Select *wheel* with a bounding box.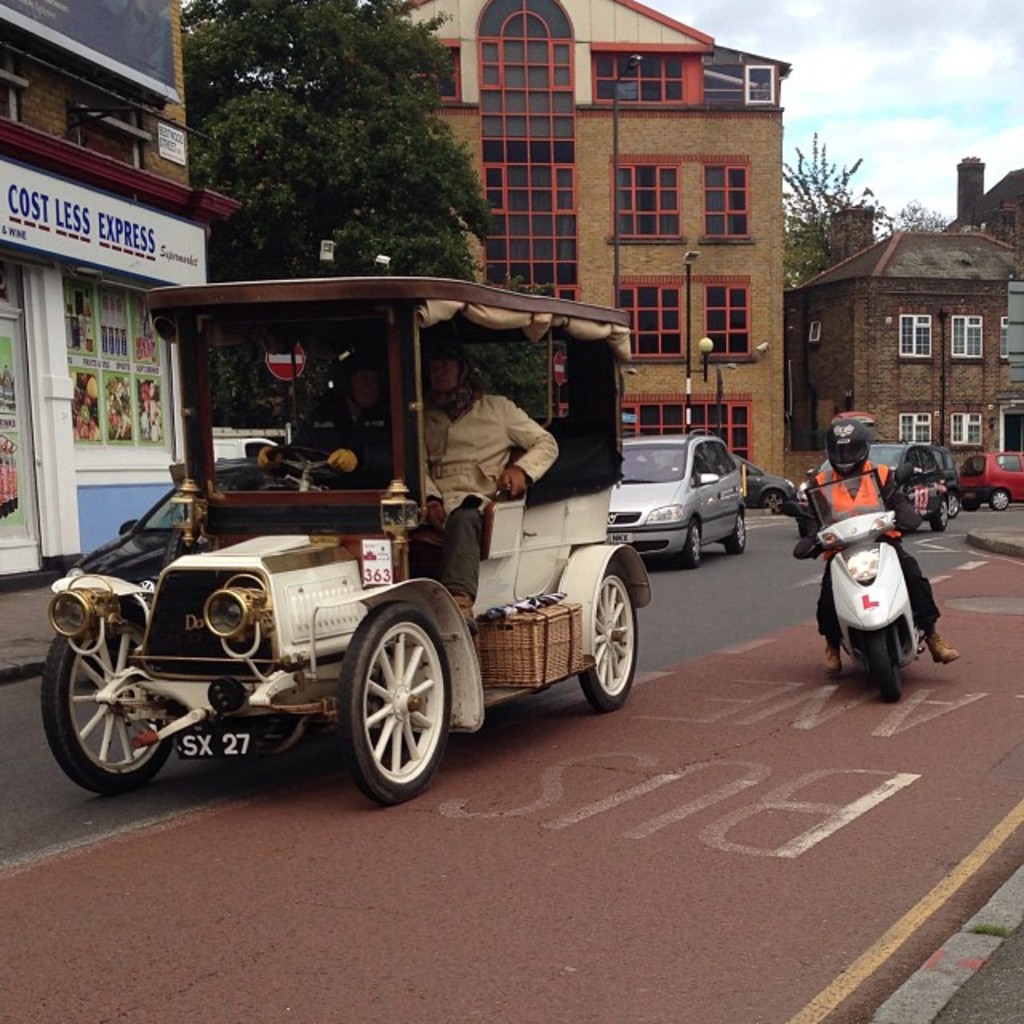
947 491 960 515.
